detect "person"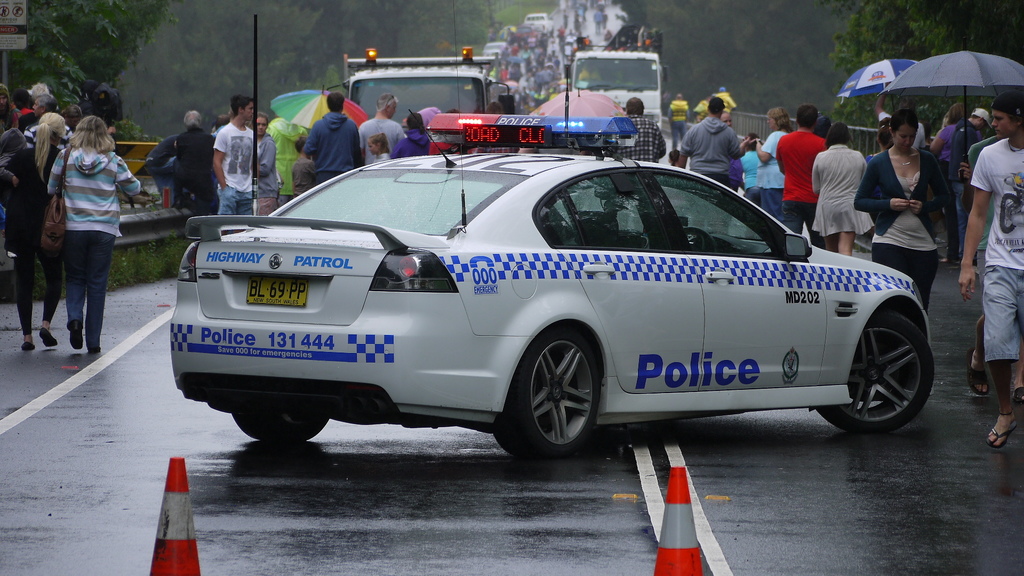
[x1=751, y1=109, x2=794, y2=217]
